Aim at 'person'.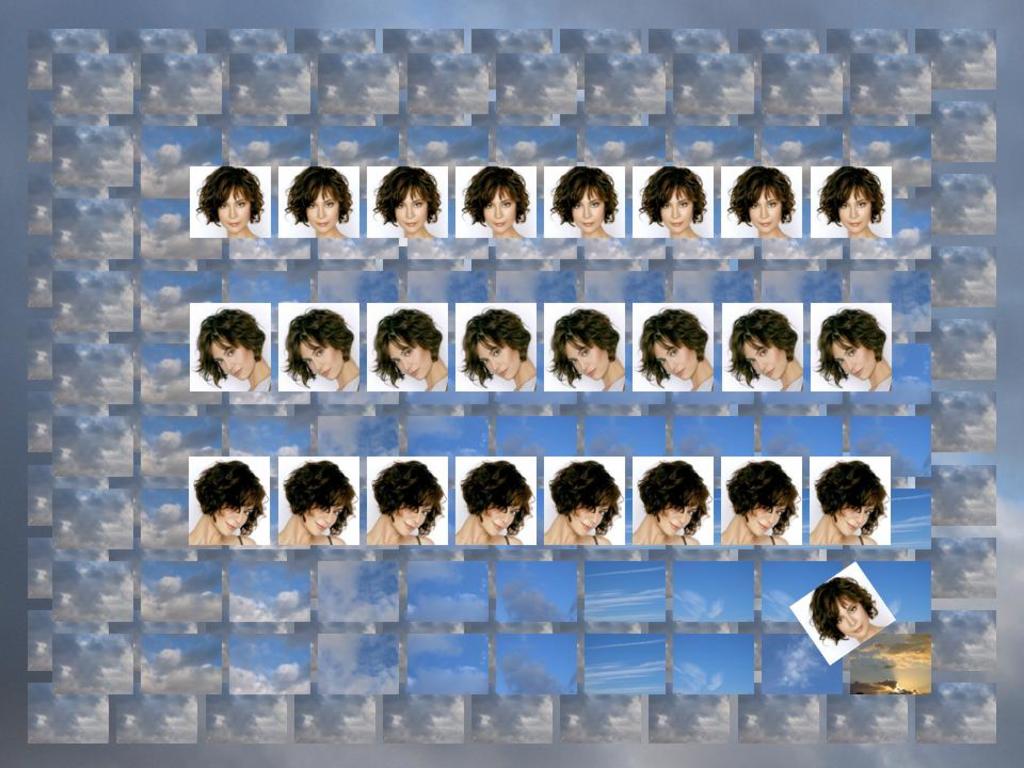
Aimed at Rect(544, 164, 617, 234).
